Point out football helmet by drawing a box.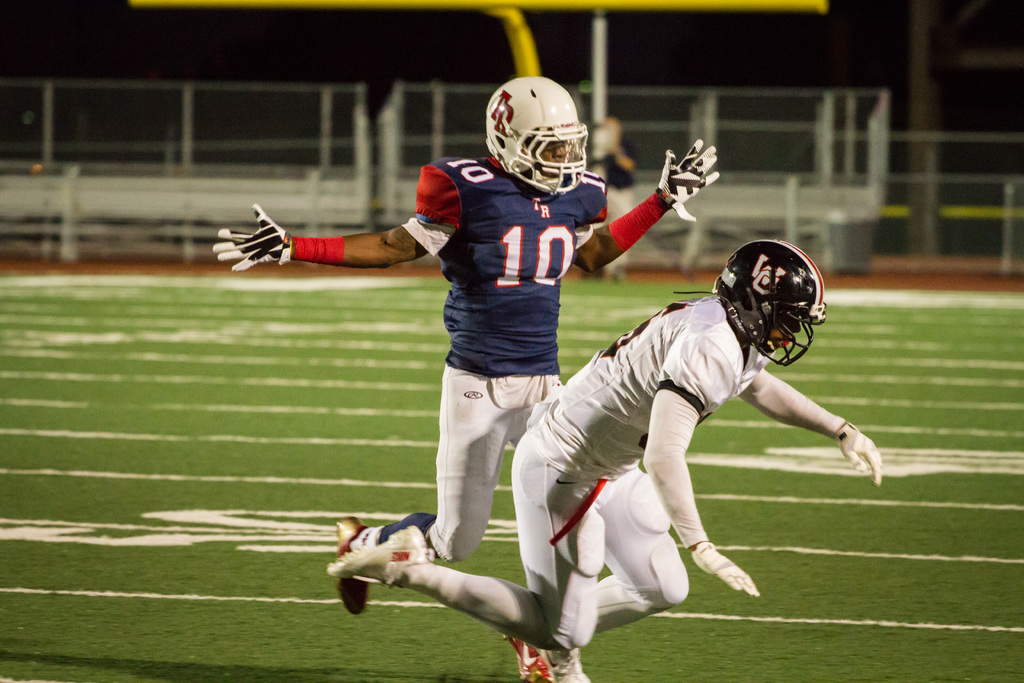
480 73 593 192.
